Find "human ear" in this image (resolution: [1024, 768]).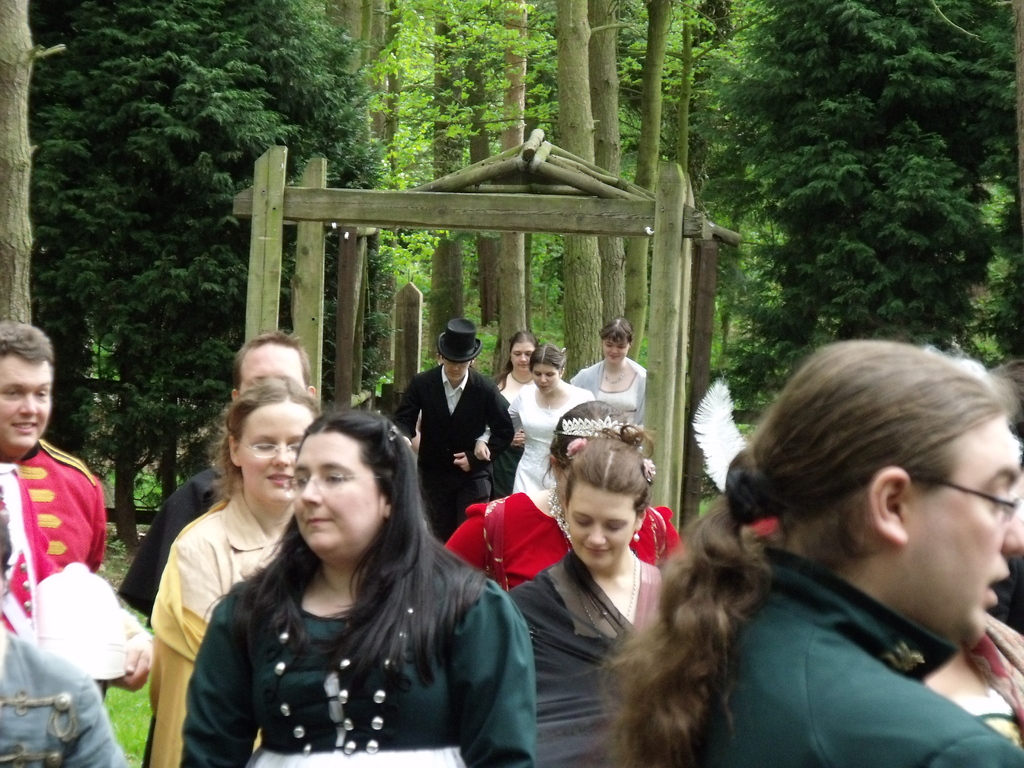
BBox(550, 454, 555, 472).
